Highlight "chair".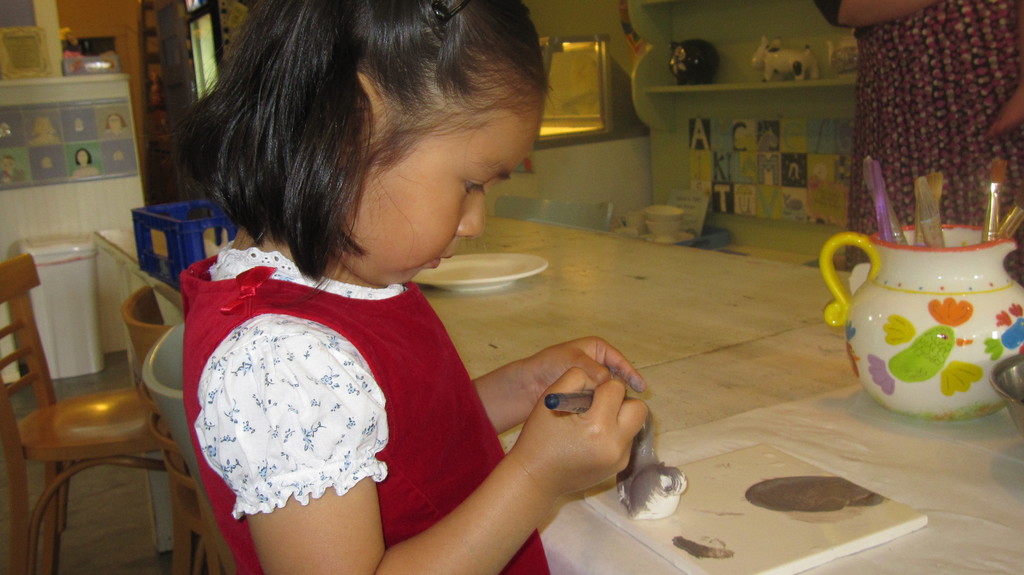
Highlighted region: bbox=[124, 286, 228, 574].
